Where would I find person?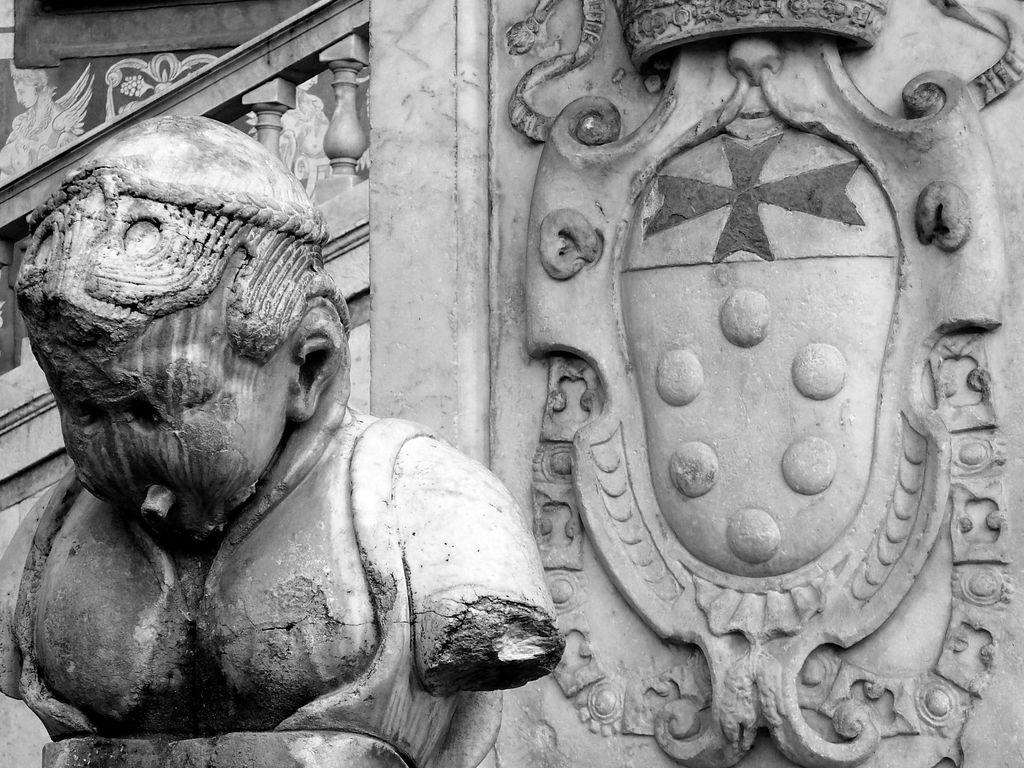
At l=3, t=126, r=632, b=765.
